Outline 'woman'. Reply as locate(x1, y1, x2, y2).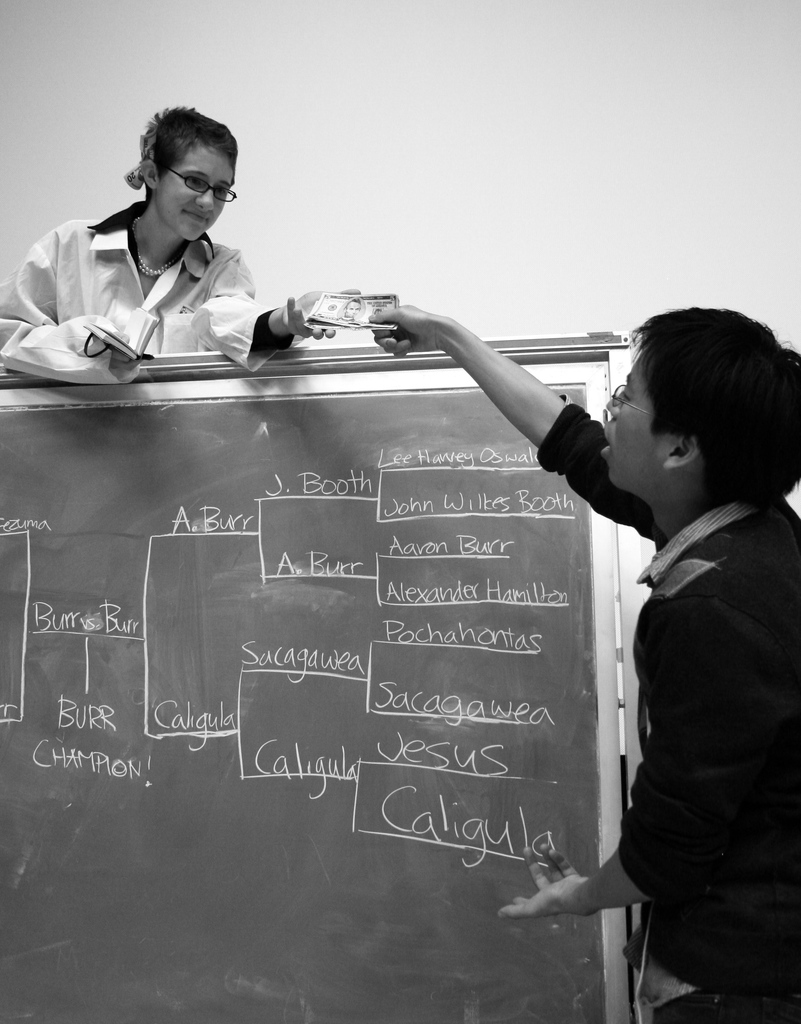
locate(0, 100, 343, 399).
